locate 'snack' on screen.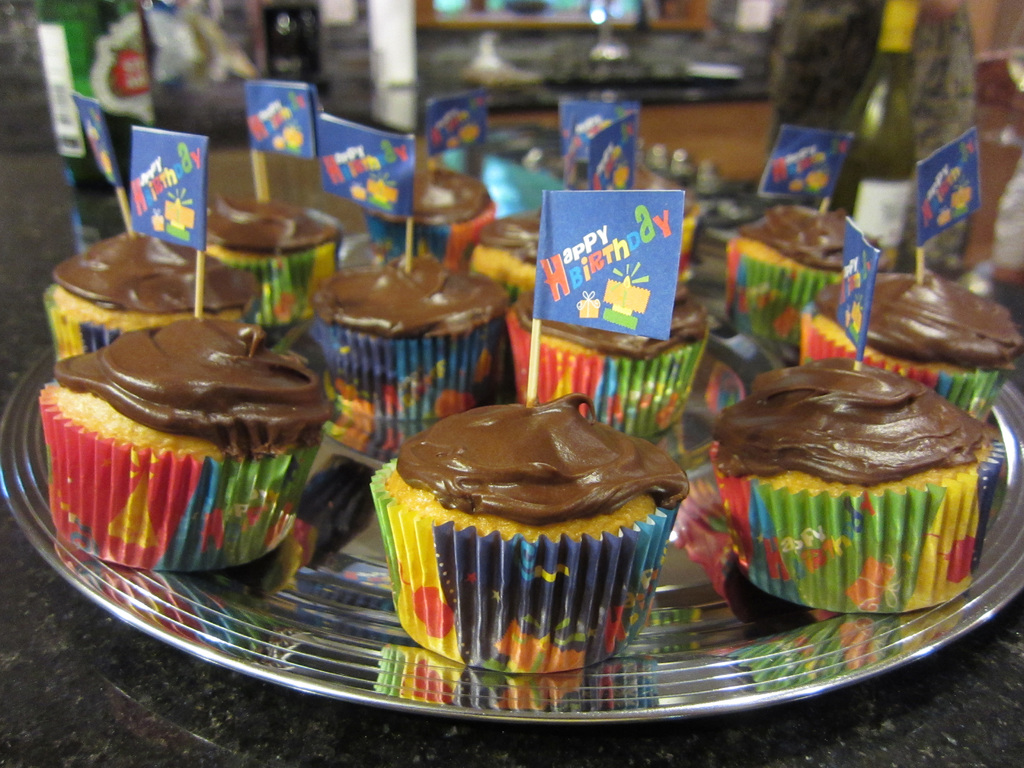
On screen at region(37, 308, 346, 579).
